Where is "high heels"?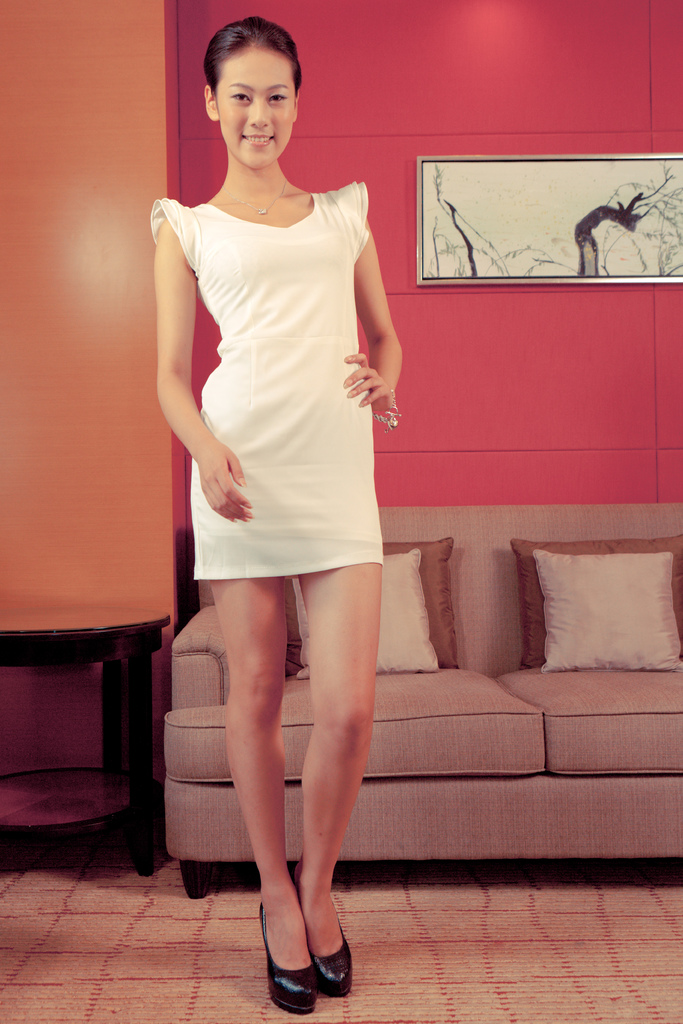
crop(247, 863, 353, 1011).
